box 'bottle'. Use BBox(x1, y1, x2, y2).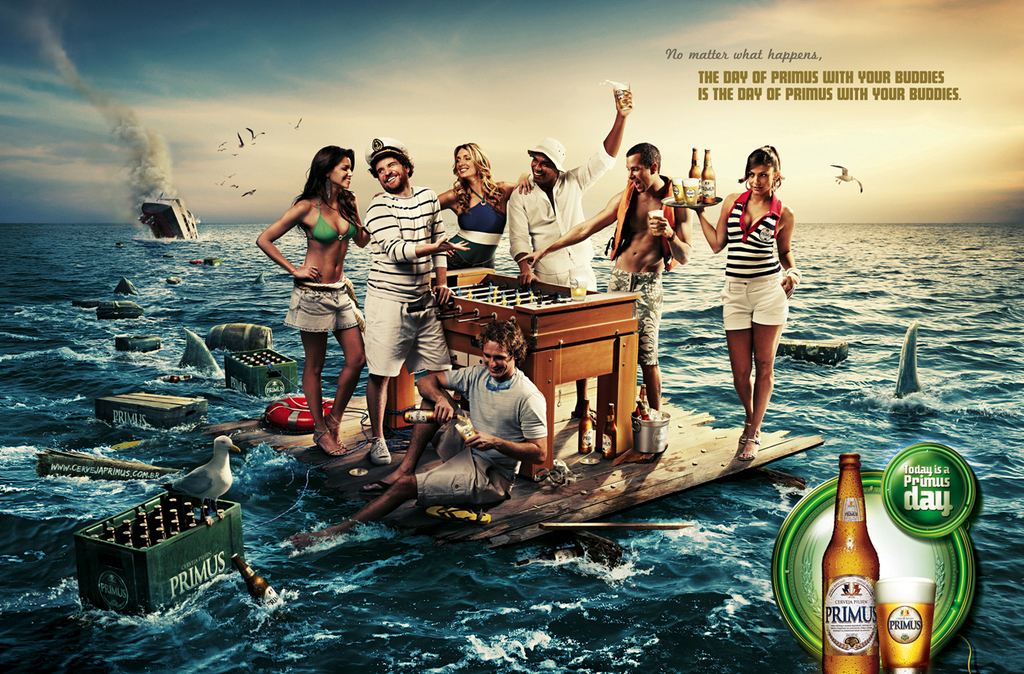
BBox(704, 147, 719, 203).
